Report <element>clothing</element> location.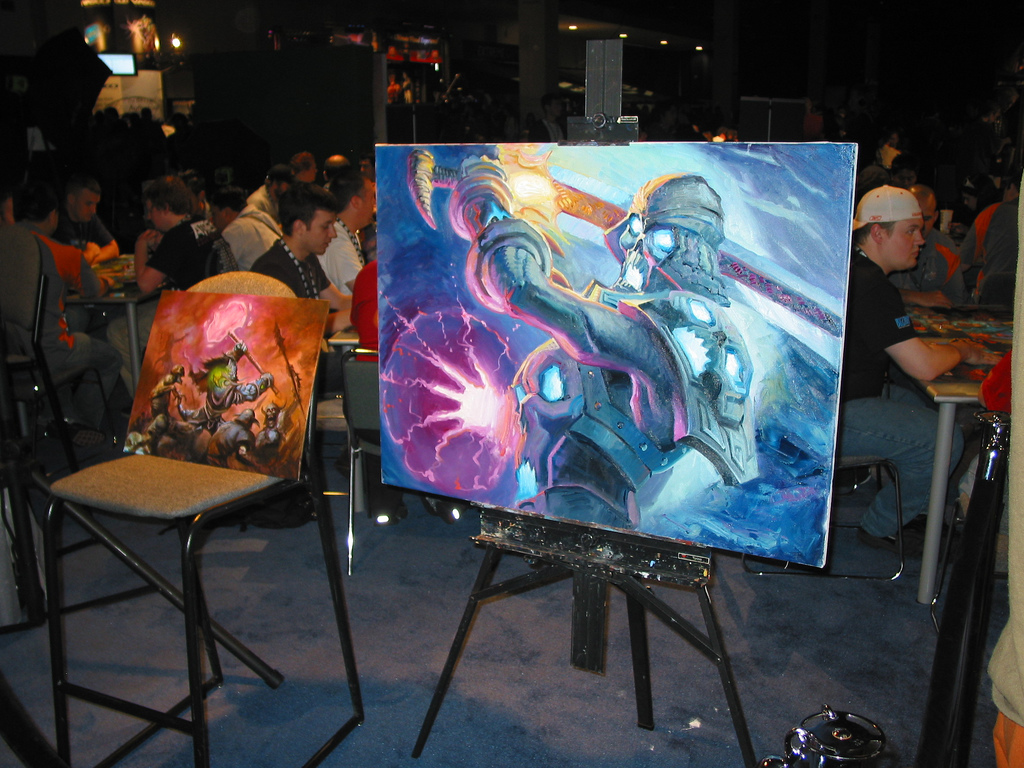
Report: [531, 119, 569, 155].
